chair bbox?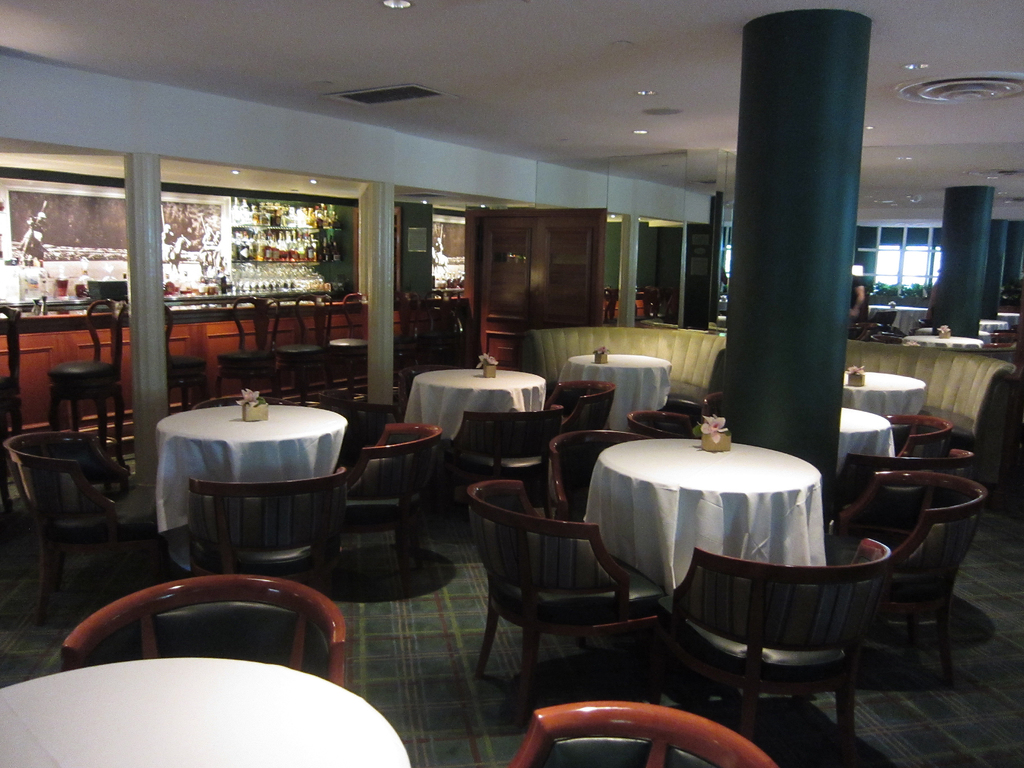
549, 381, 619, 435
